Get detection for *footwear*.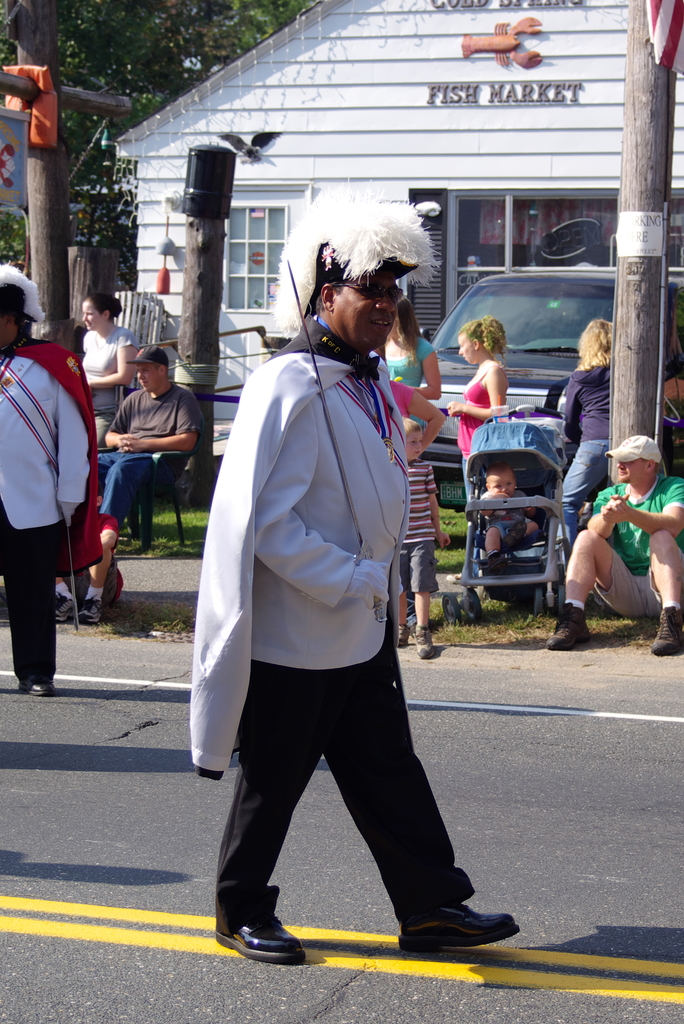
Detection: 655/600/683/650.
